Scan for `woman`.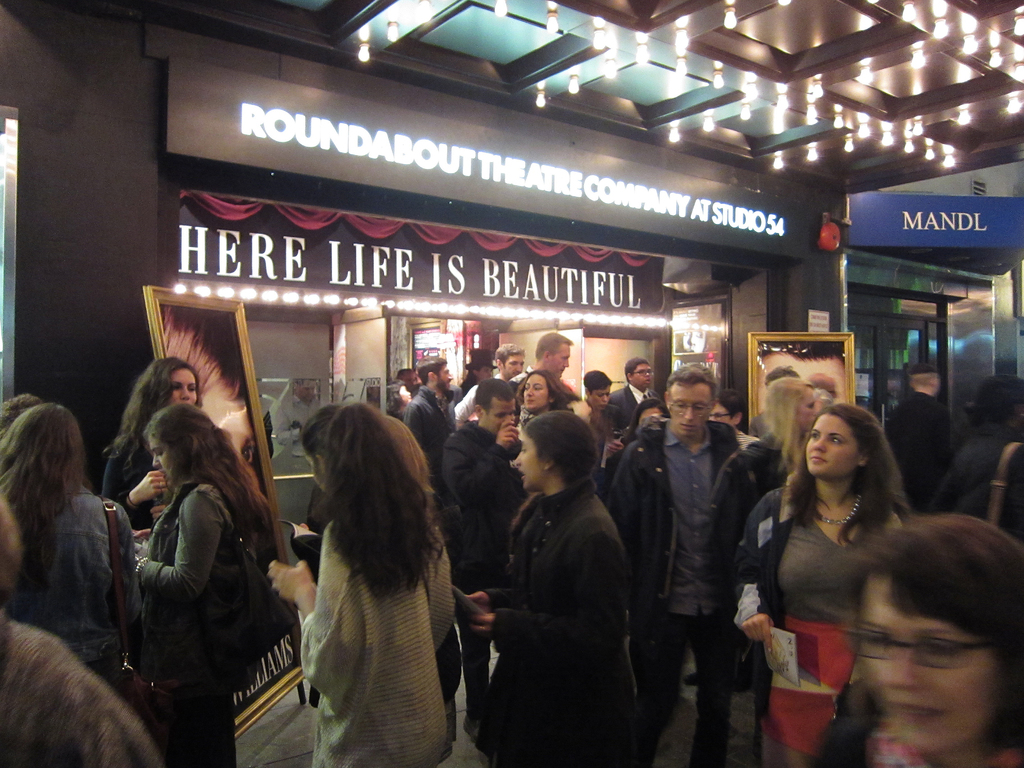
Scan result: 511:365:592:438.
